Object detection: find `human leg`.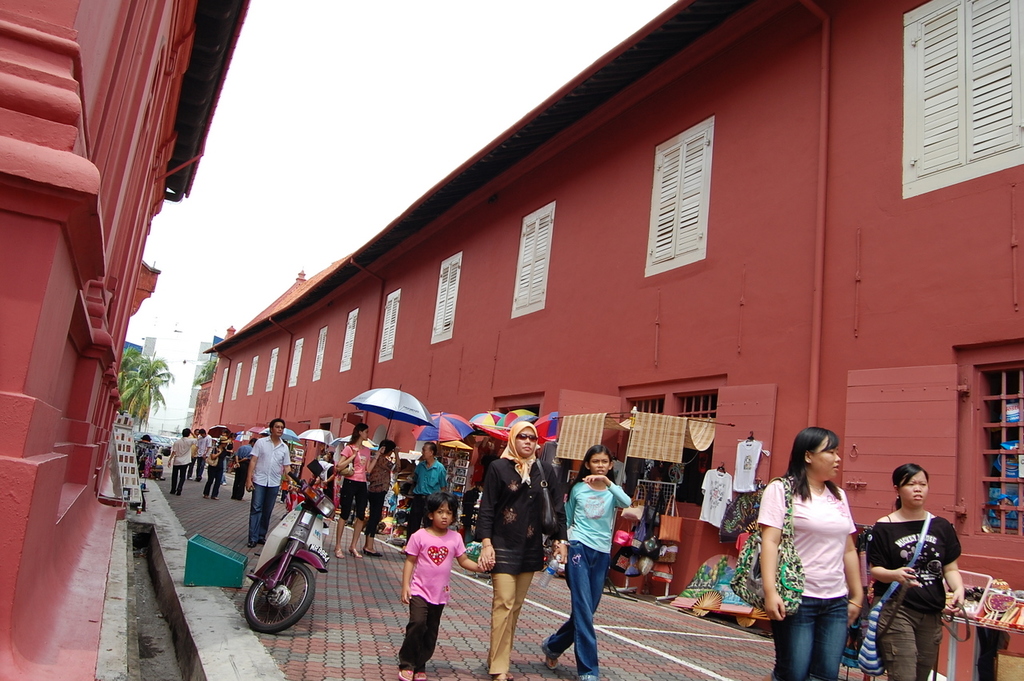
{"x1": 394, "y1": 605, "x2": 427, "y2": 680}.
